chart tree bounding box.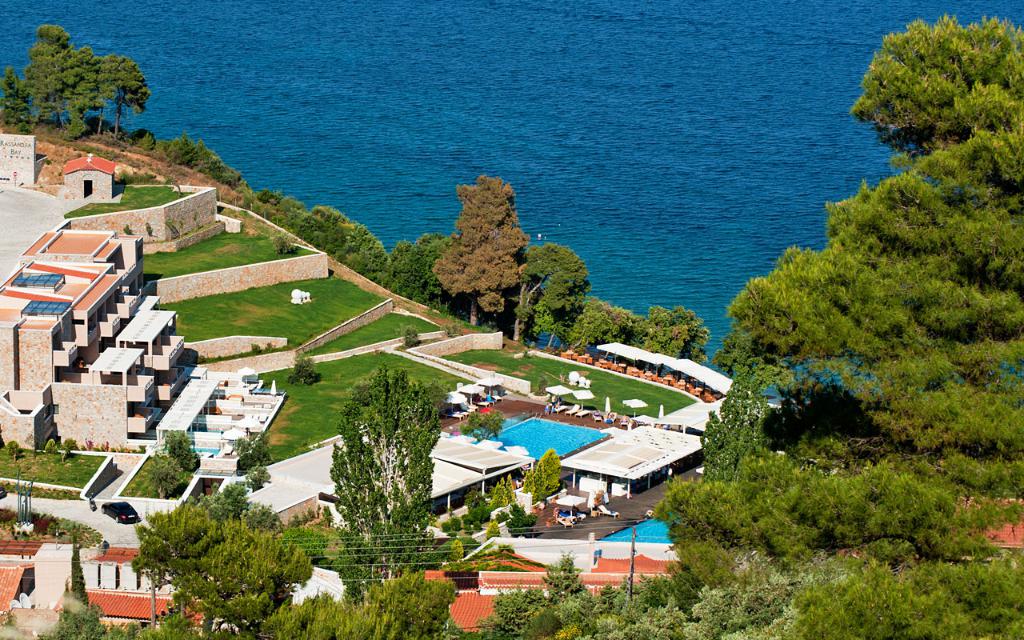
Charted: 319,346,437,562.
